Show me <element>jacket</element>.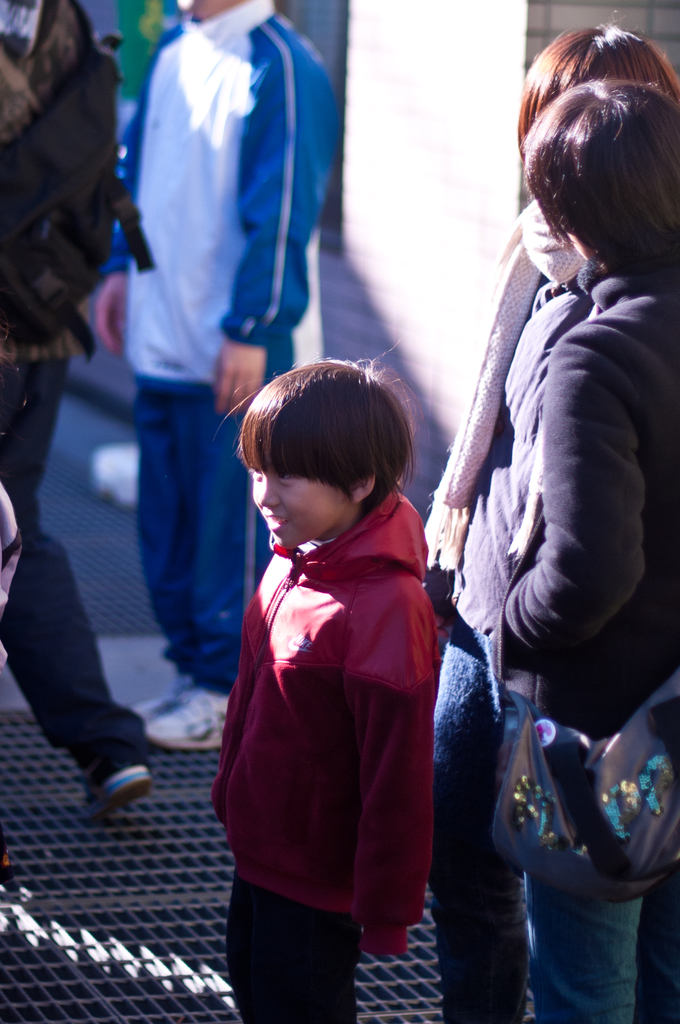
<element>jacket</element> is here: l=429, t=133, r=668, b=750.
